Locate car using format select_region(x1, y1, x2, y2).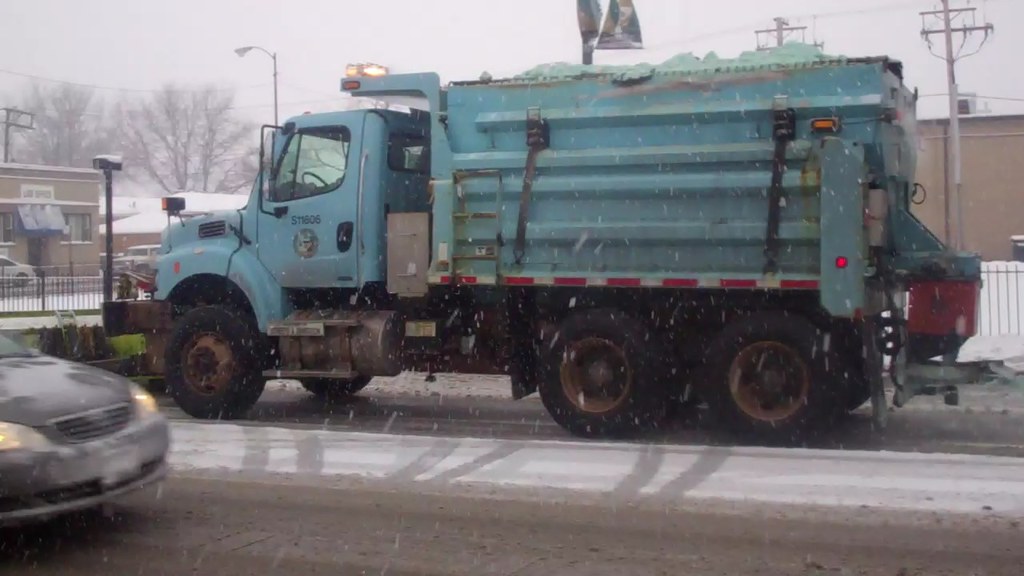
select_region(114, 246, 165, 274).
